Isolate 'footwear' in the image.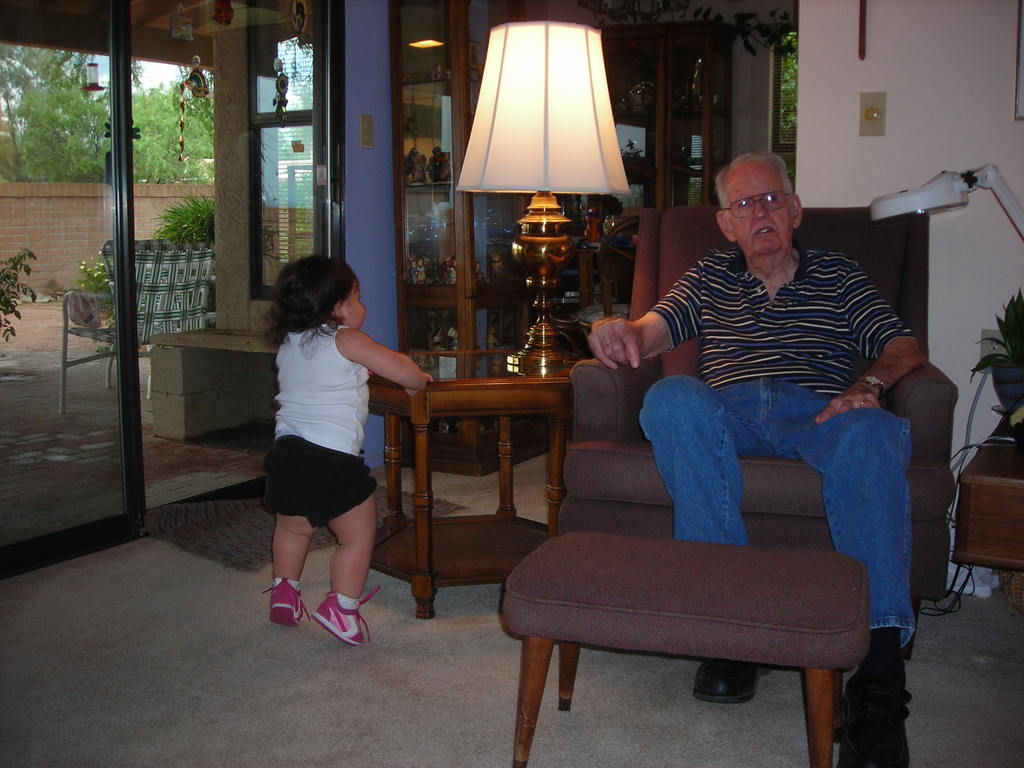
Isolated region: box(263, 577, 307, 628).
